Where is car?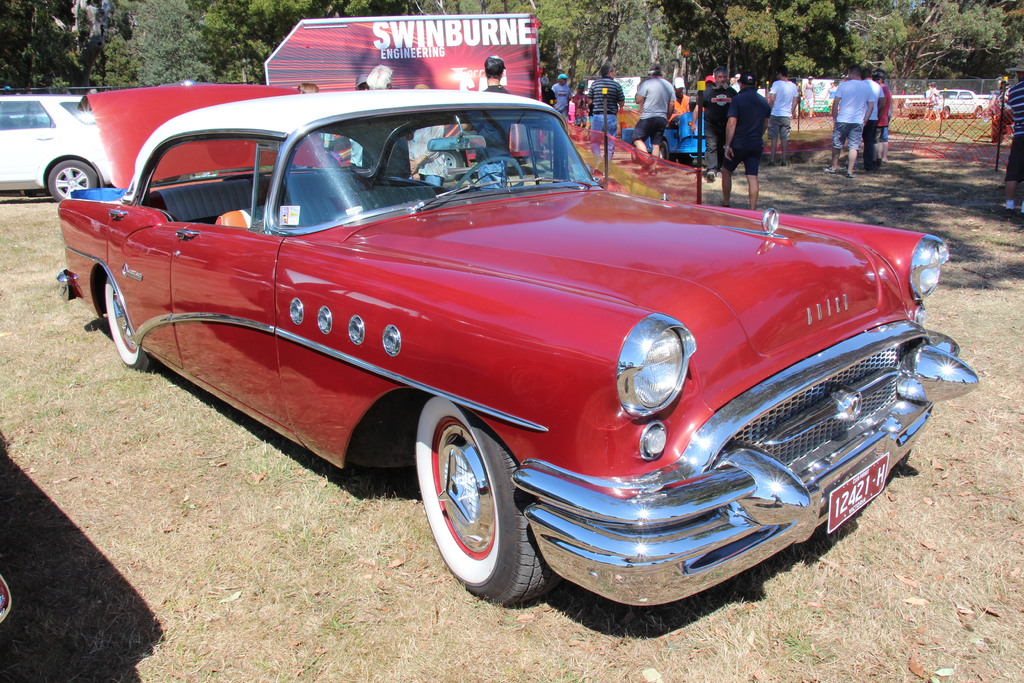
[906,89,993,119].
